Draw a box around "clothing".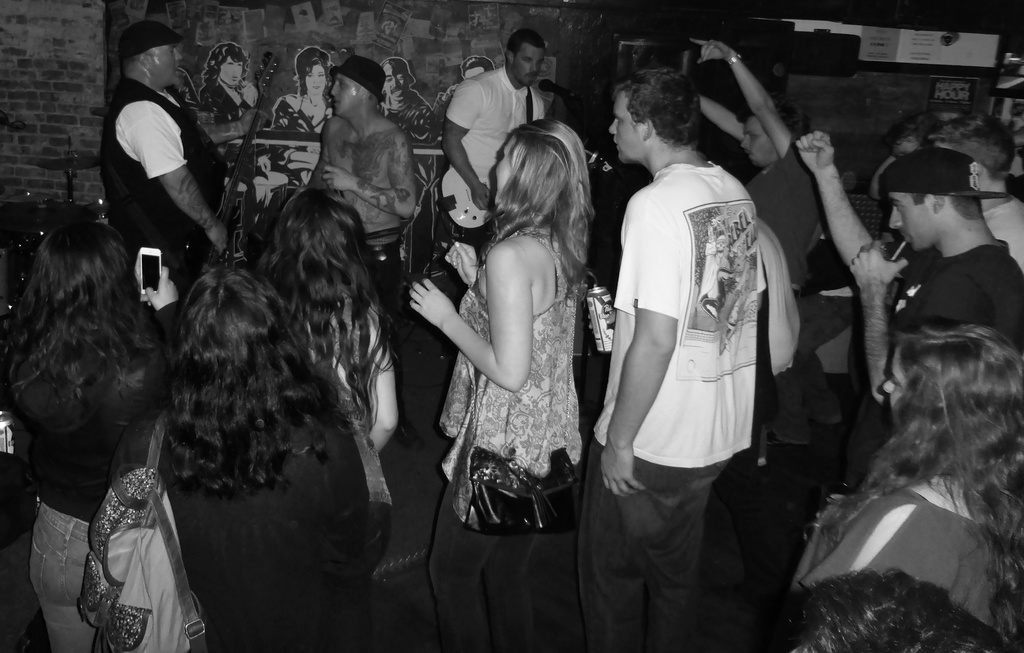
x1=577 y1=455 x2=716 y2=650.
